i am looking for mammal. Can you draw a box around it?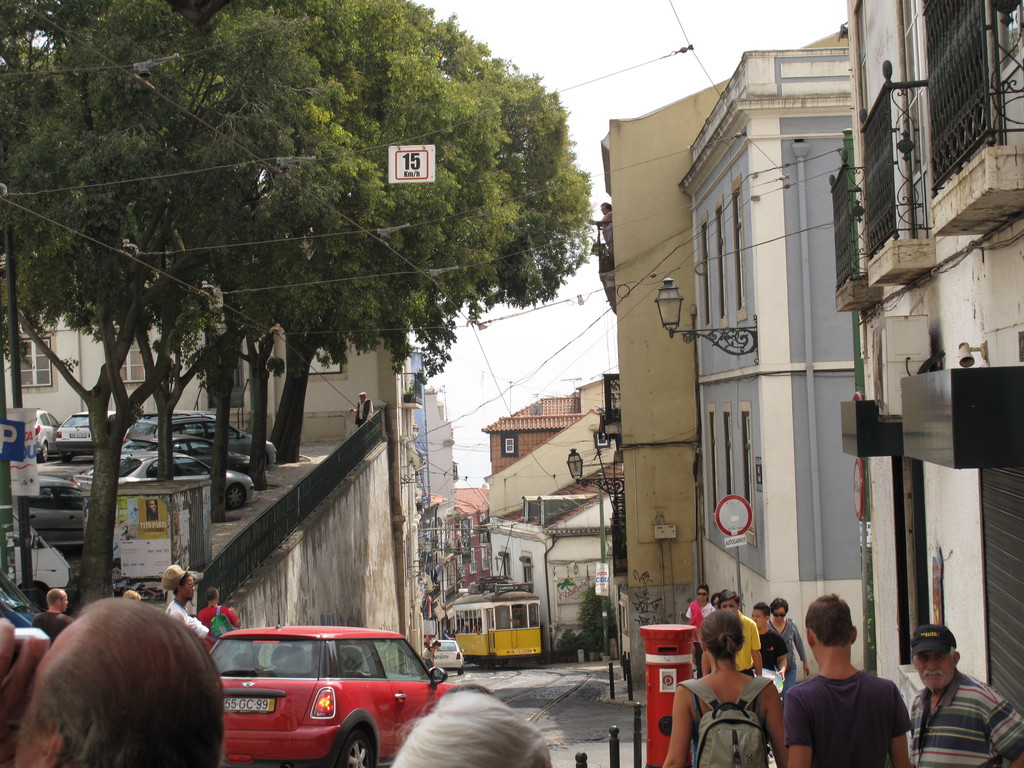
Sure, the bounding box is x1=347 y1=391 x2=374 y2=429.
